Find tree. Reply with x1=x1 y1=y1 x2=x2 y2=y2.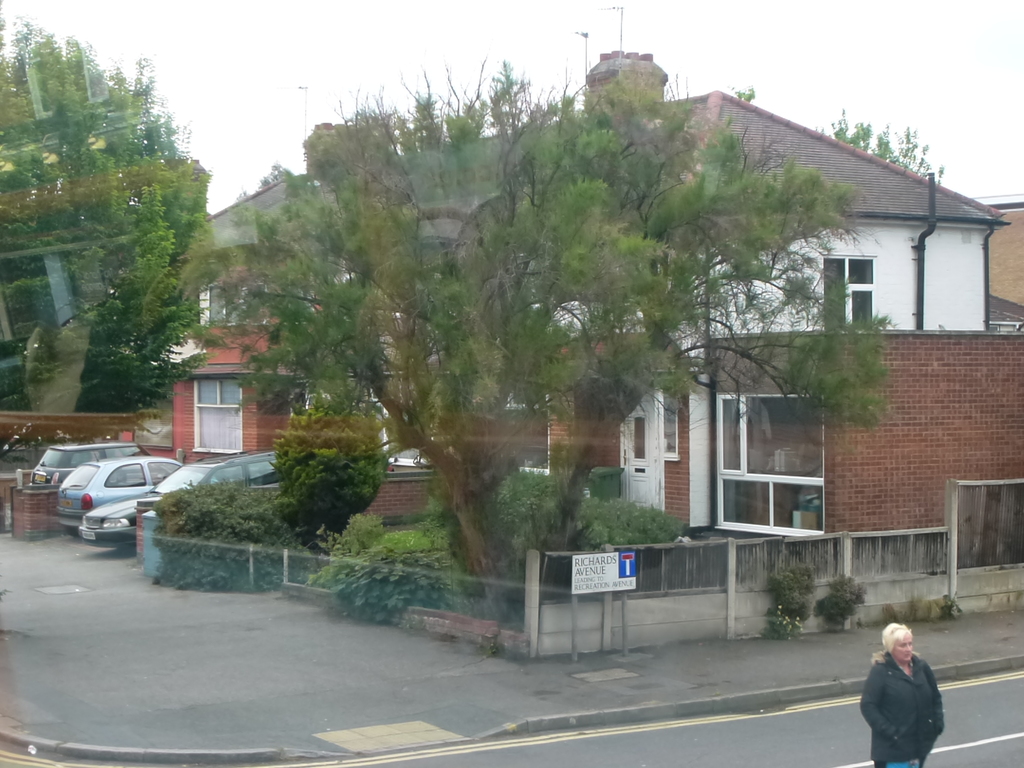
x1=0 y1=0 x2=239 y2=518.
